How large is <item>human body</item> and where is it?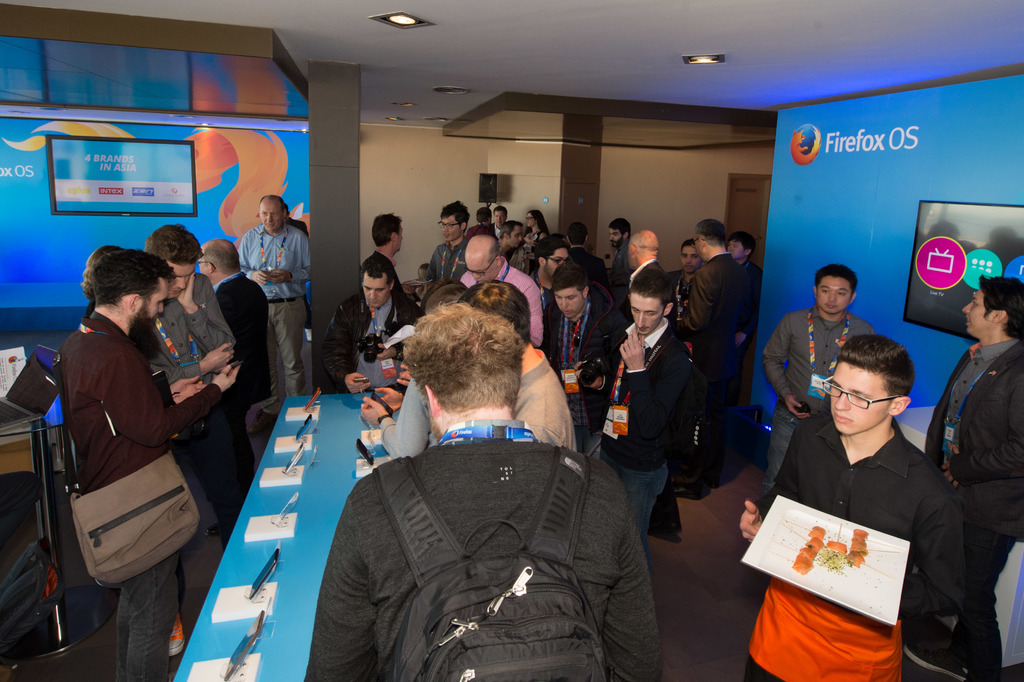
Bounding box: BBox(929, 339, 1023, 681).
